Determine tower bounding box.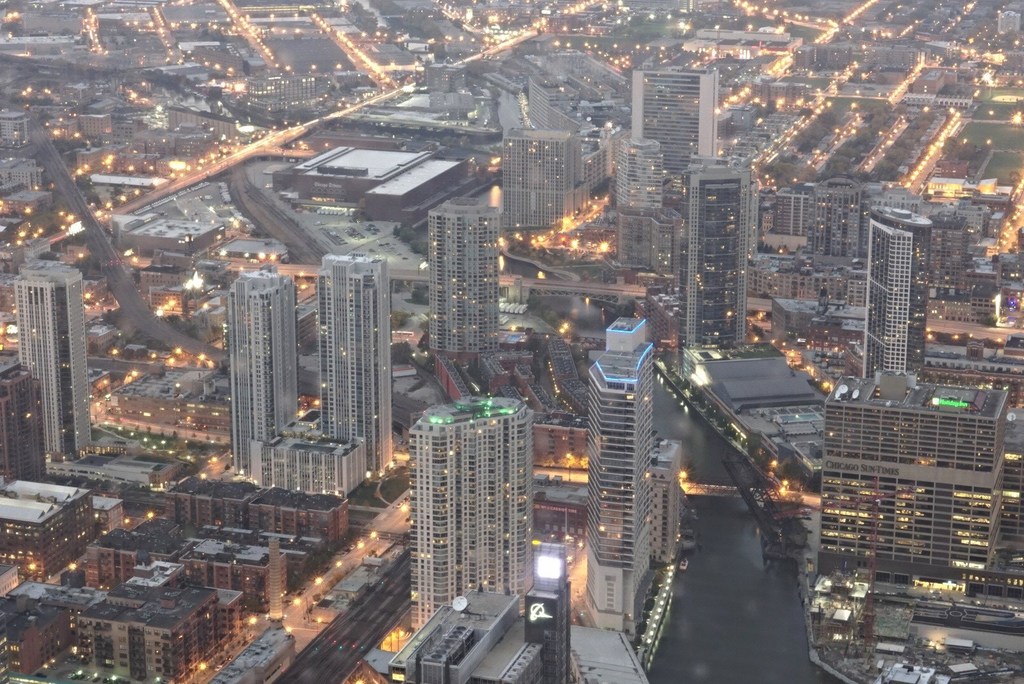
Determined: locate(680, 158, 748, 353).
